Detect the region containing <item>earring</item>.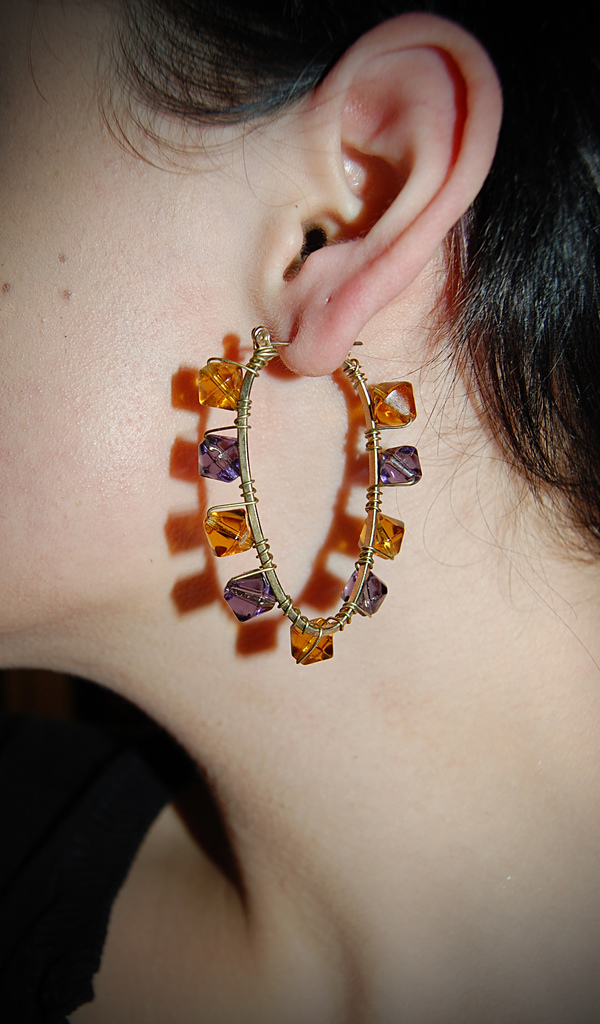
box(194, 326, 415, 667).
